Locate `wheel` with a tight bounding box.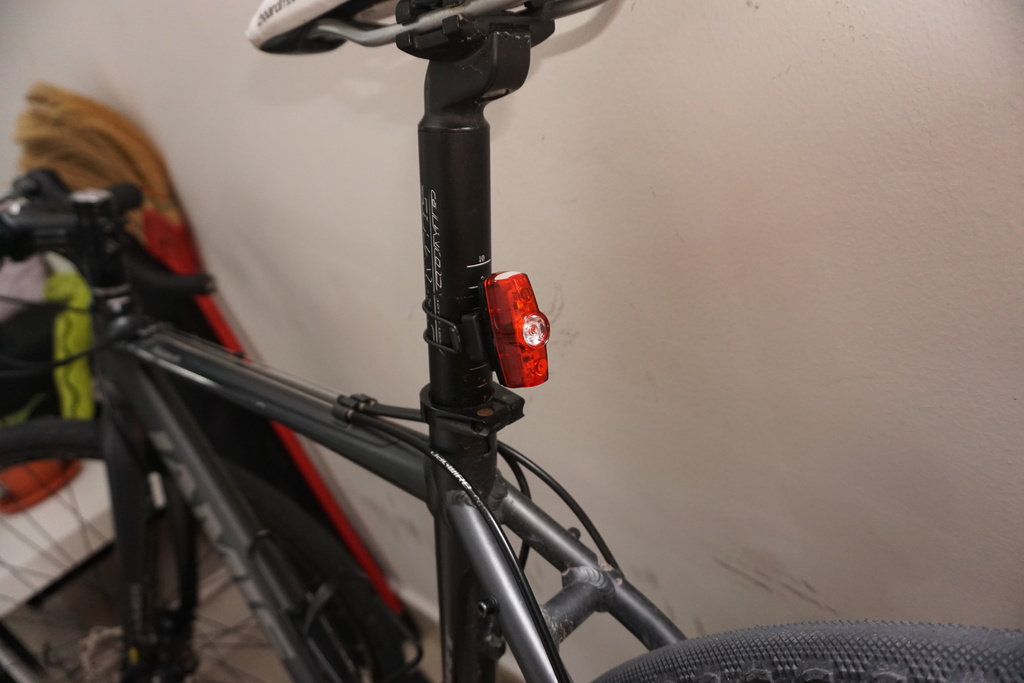
591 630 1023 682.
